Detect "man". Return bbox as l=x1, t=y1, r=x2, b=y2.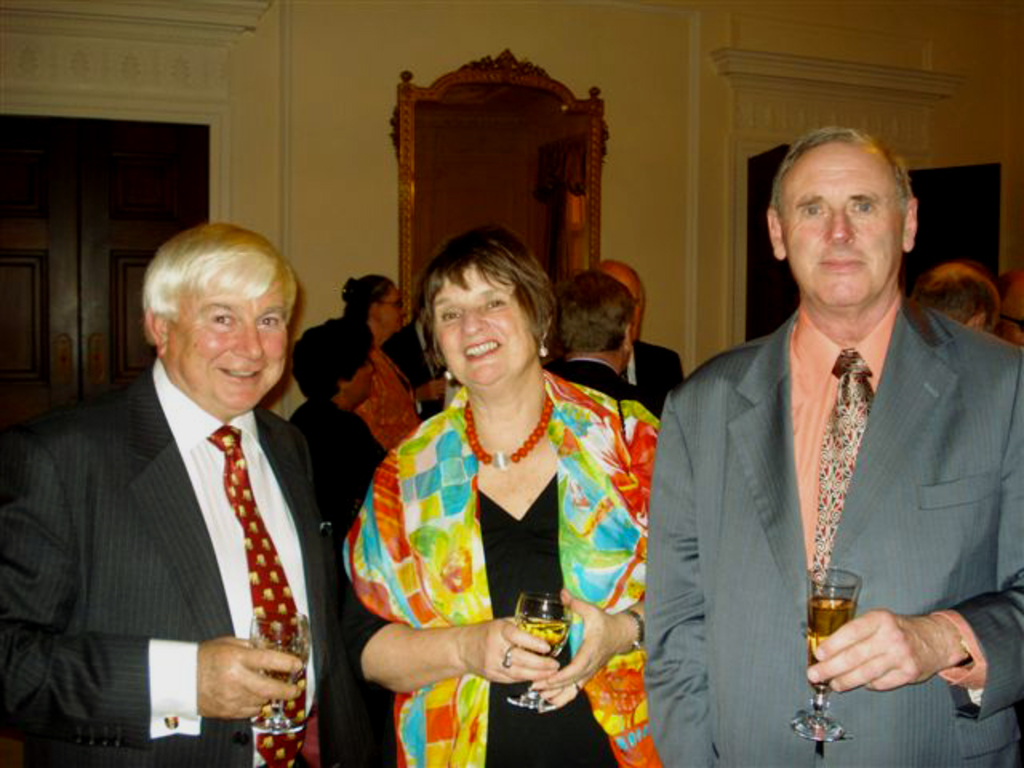
l=19, t=219, r=358, b=765.
